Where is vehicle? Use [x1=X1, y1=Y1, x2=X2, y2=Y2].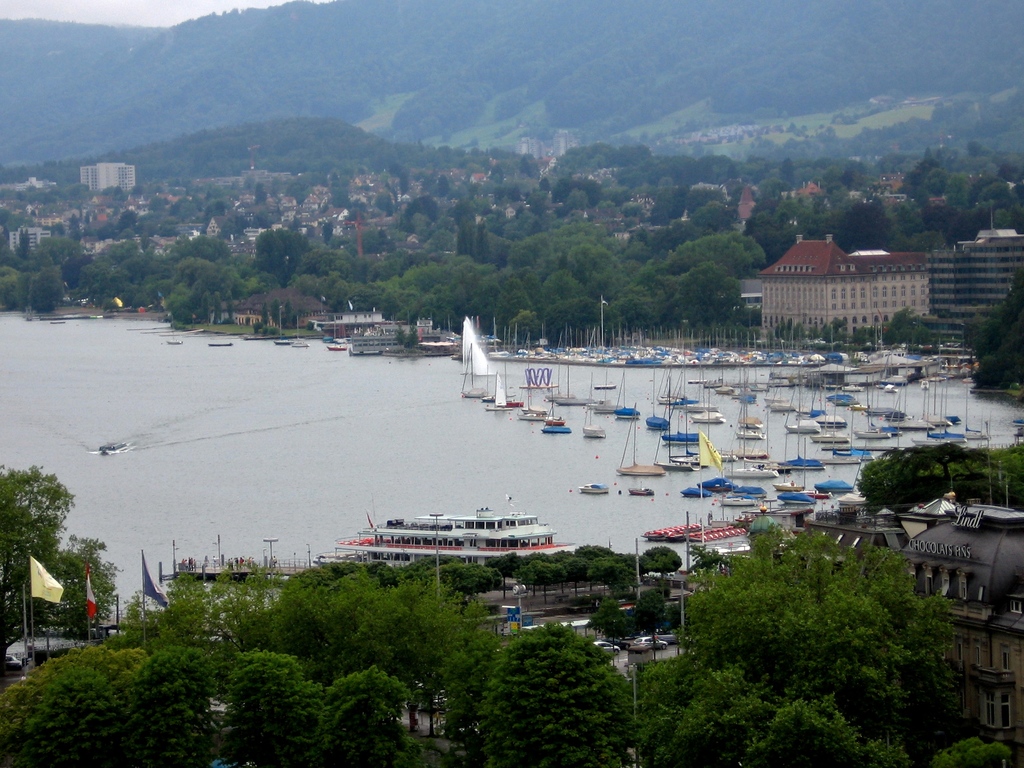
[x1=327, y1=344, x2=347, y2=355].
